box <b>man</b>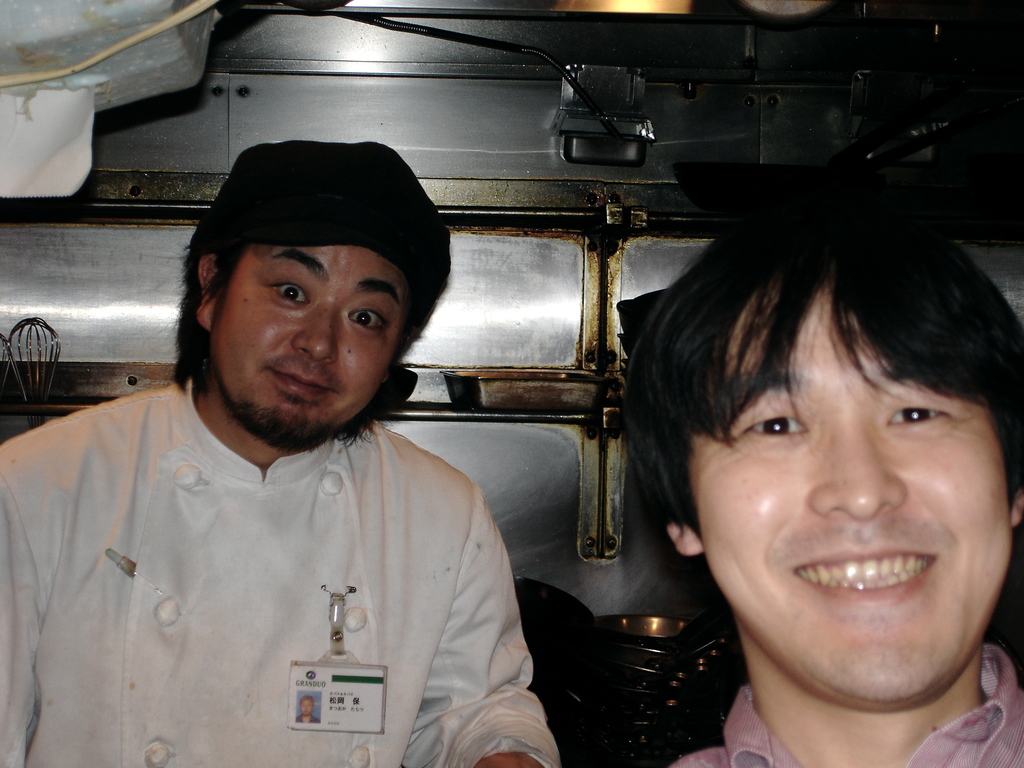
{"left": 23, "top": 141, "right": 560, "bottom": 756}
